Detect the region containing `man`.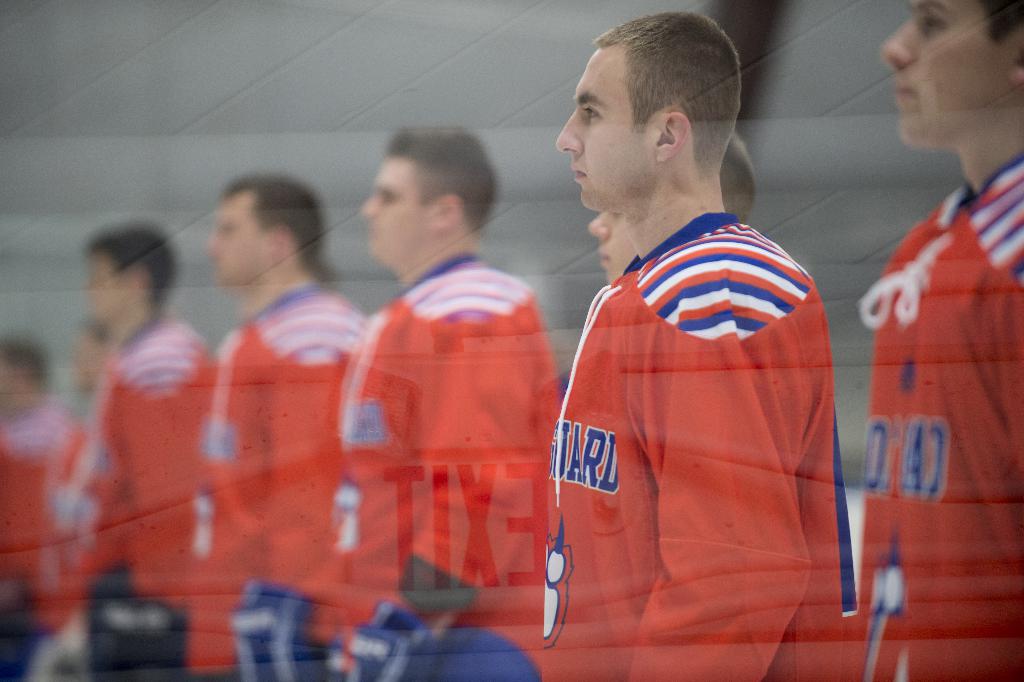
859 0 1023 681.
